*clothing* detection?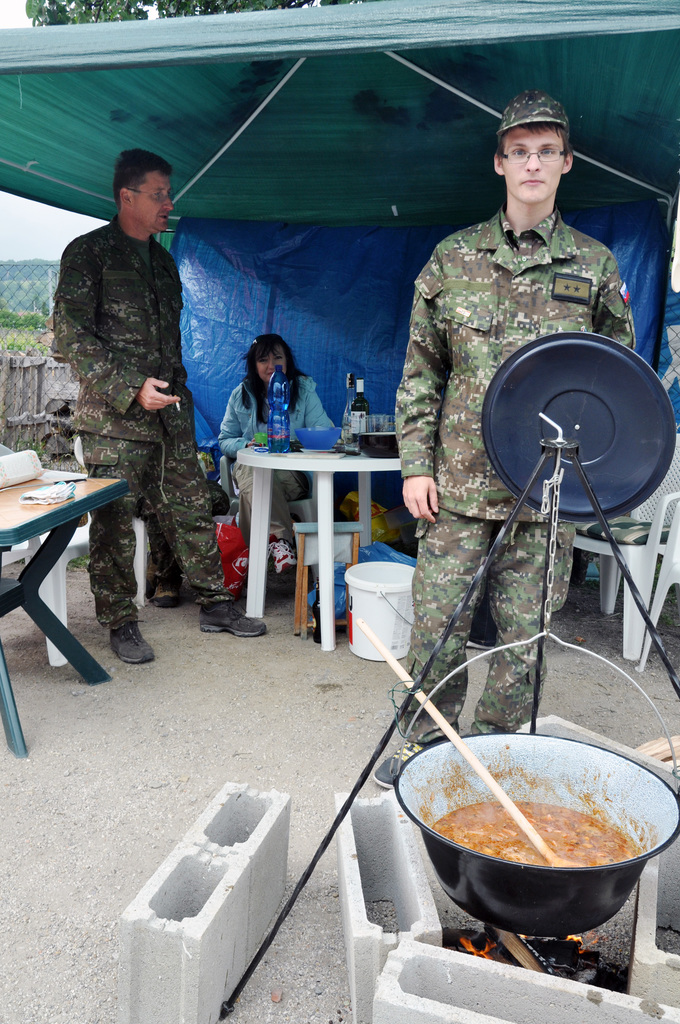
x1=395 y1=206 x2=633 y2=762
